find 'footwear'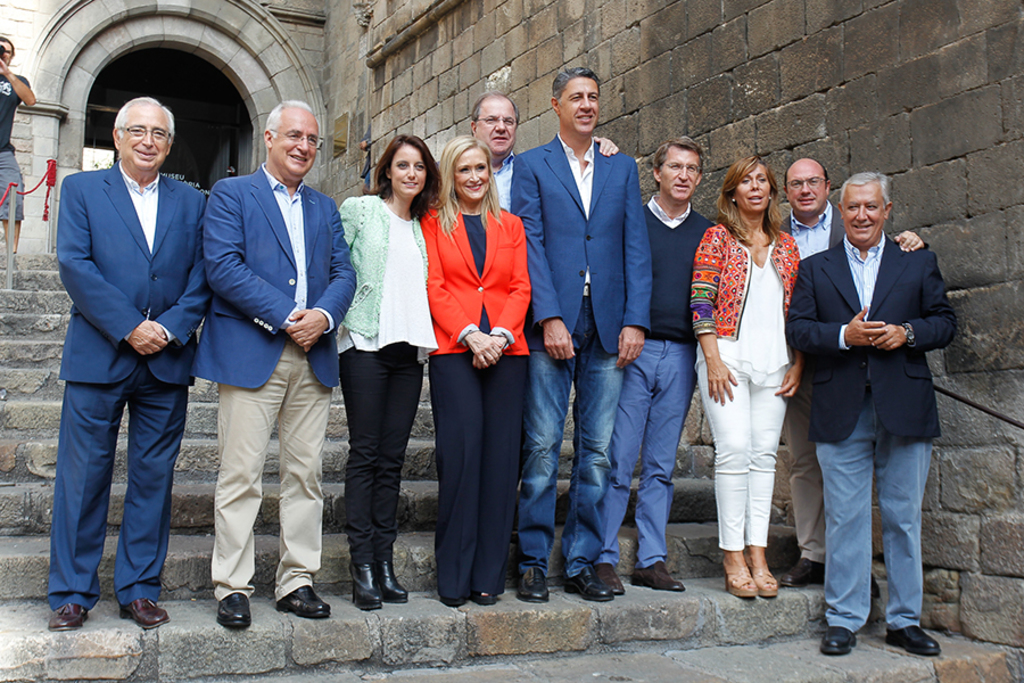
(left=514, top=566, right=550, bottom=604)
